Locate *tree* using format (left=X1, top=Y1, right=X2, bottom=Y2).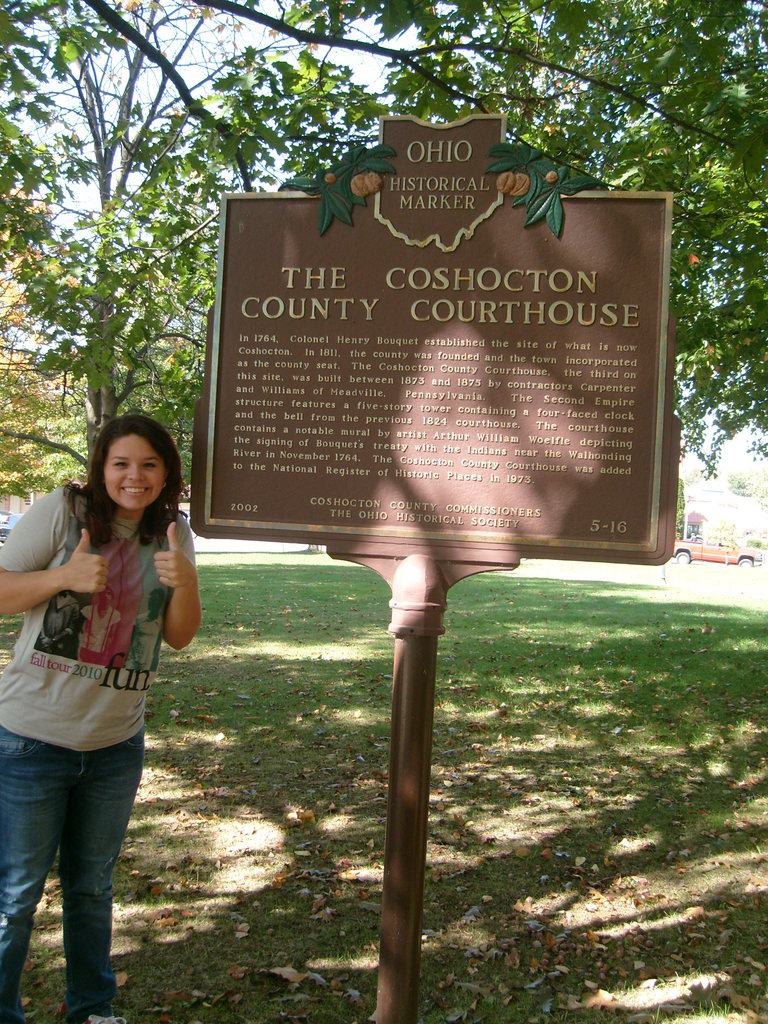
(left=0, top=0, right=220, bottom=460).
